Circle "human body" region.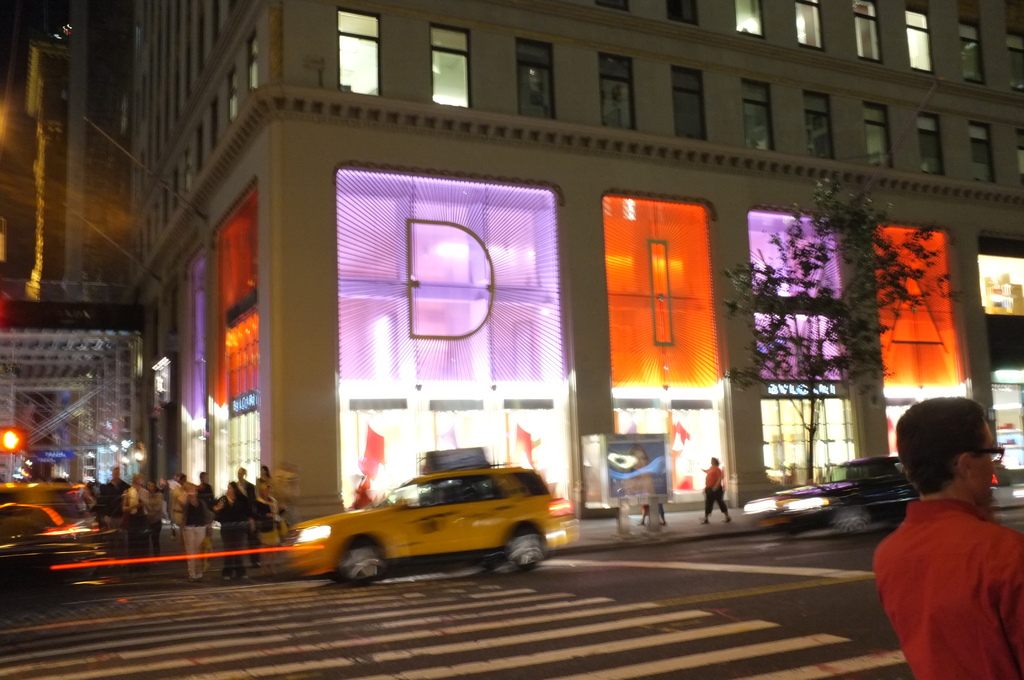
Region: 253/483/284/555.
